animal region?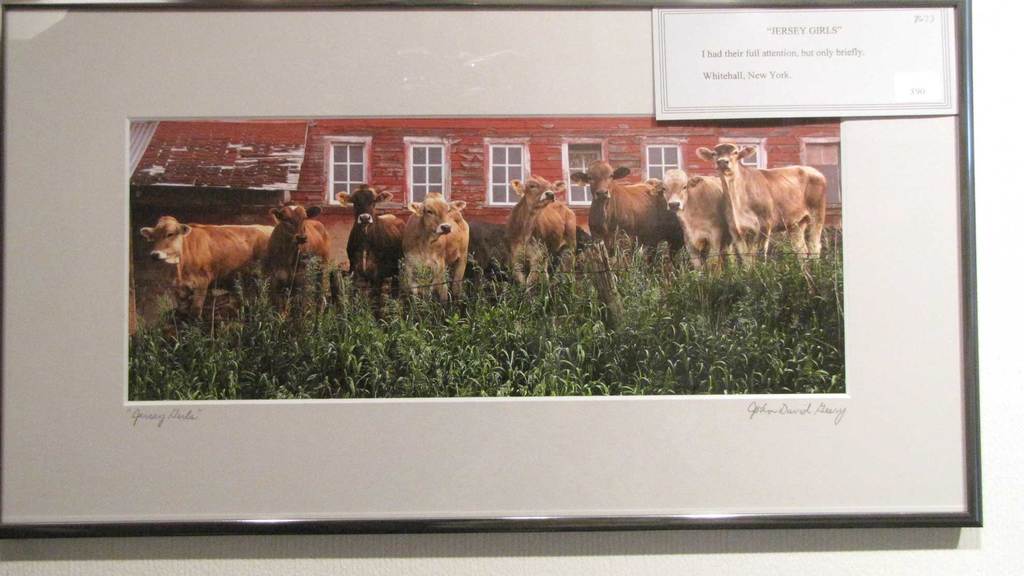
Rect(400, 187, 473, 307)
